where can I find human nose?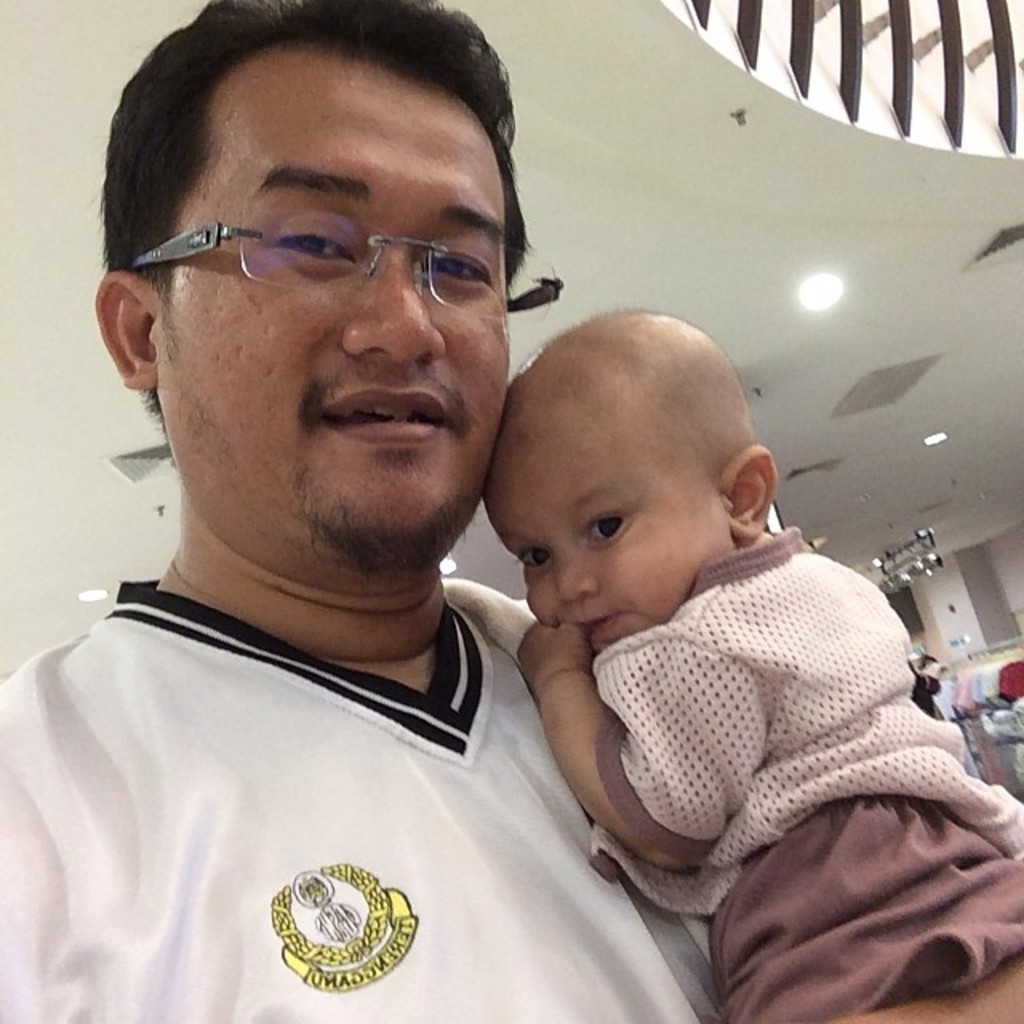
You can find it at [left=550, top=539, right=597, bottom=611].
